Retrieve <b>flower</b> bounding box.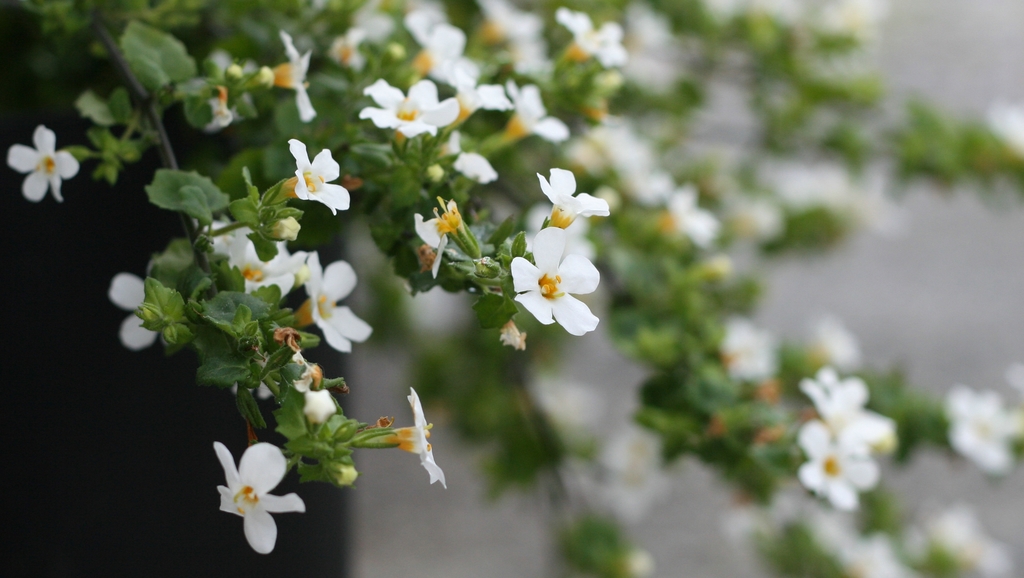
Bounding box: (504, 79, 570, 147).
